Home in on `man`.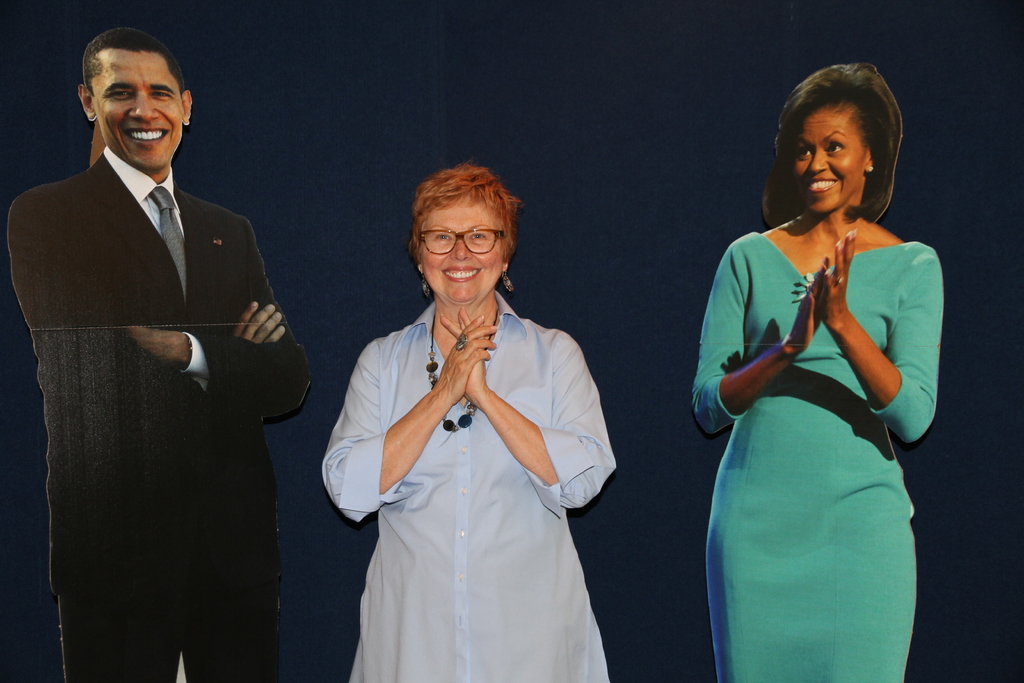
Homed in at [10,18,301,666].
